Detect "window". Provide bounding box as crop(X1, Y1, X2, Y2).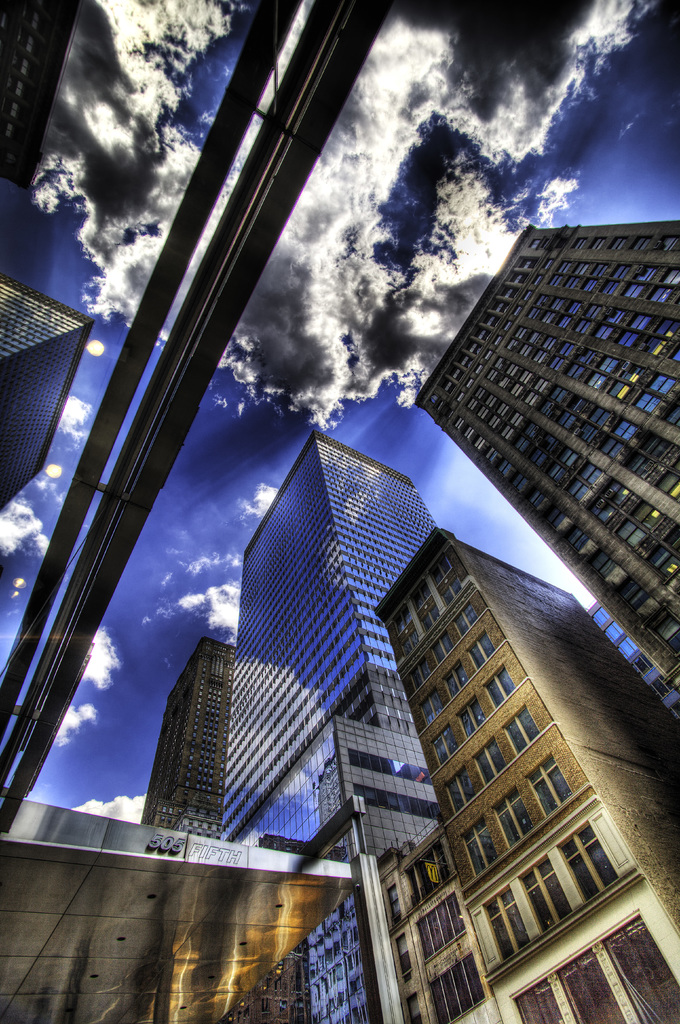
crop(410, 835, 450, 915).
